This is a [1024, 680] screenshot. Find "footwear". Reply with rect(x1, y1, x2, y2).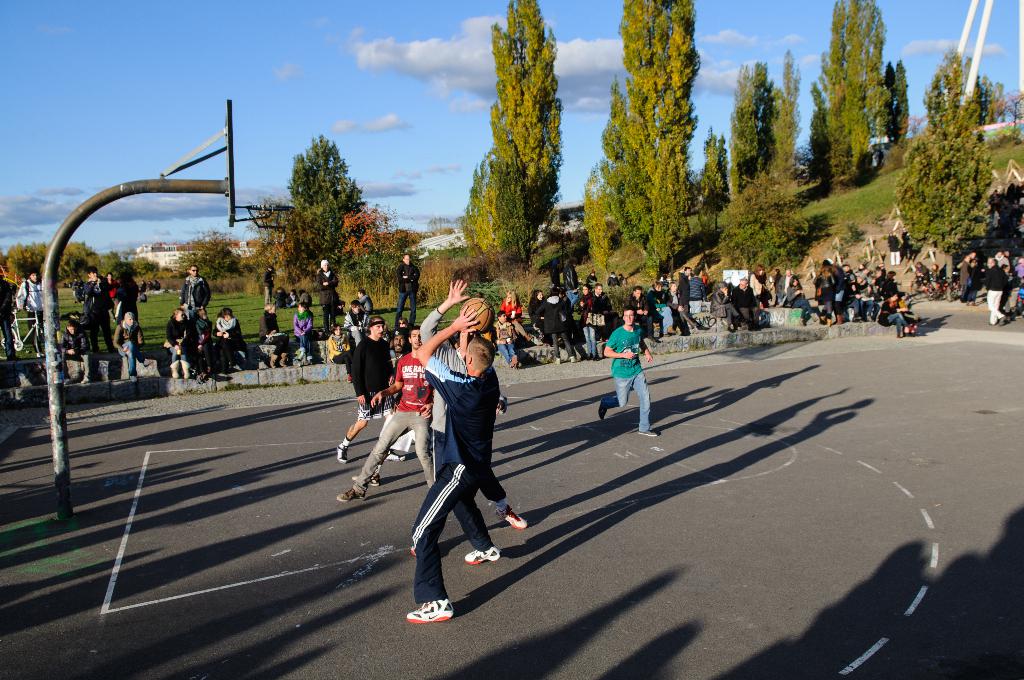
rect(181, 360, 191, 377).
